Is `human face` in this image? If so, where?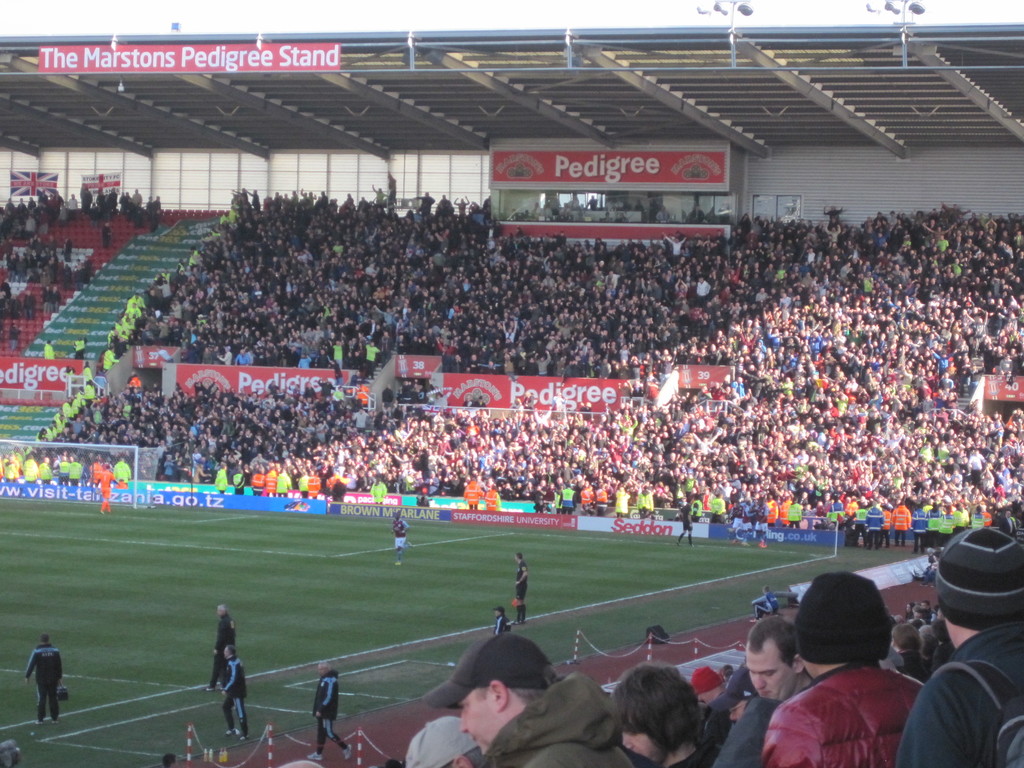
Yes, at [left=316, top=664, right=328, bottom=678].
